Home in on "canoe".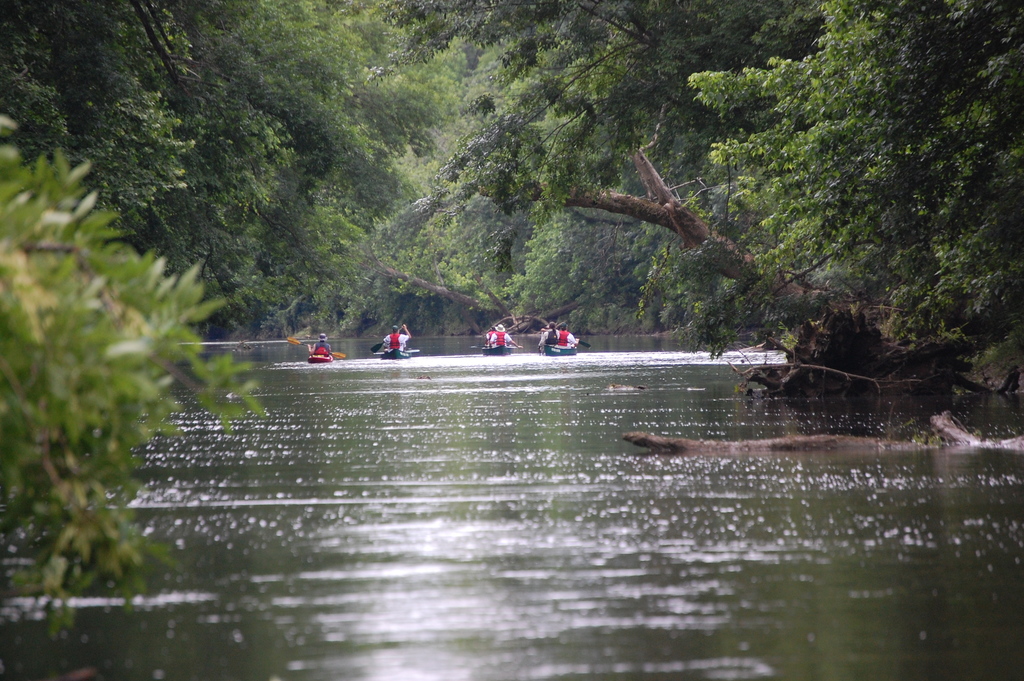
Homed in at 485, 346, 511, 352.
